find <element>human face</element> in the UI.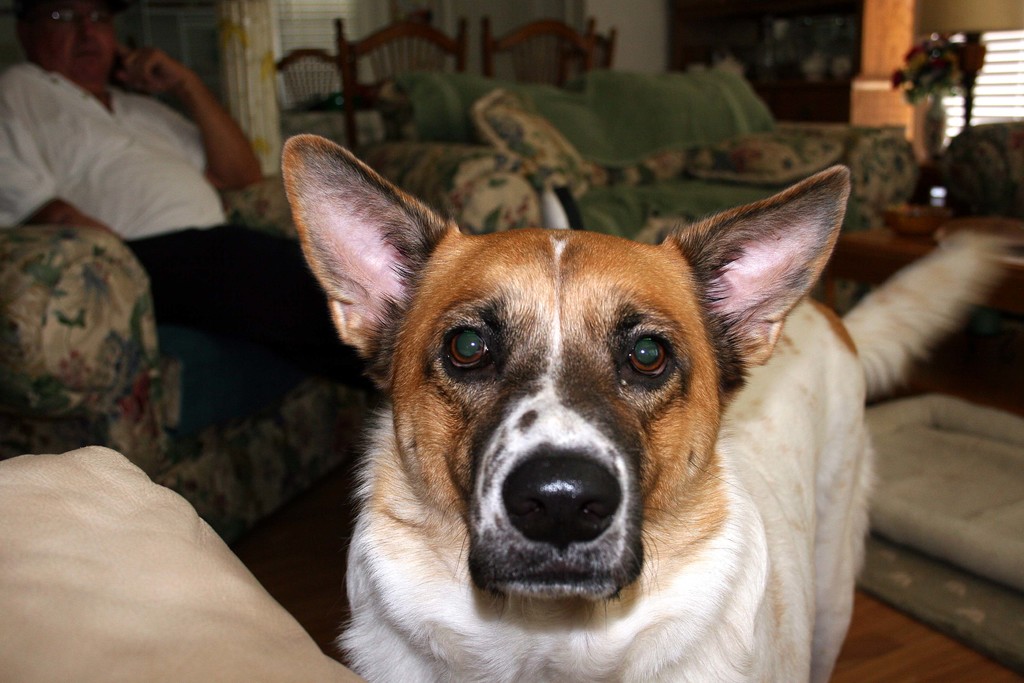
UI element at box=[29, 0, 122, 85].
